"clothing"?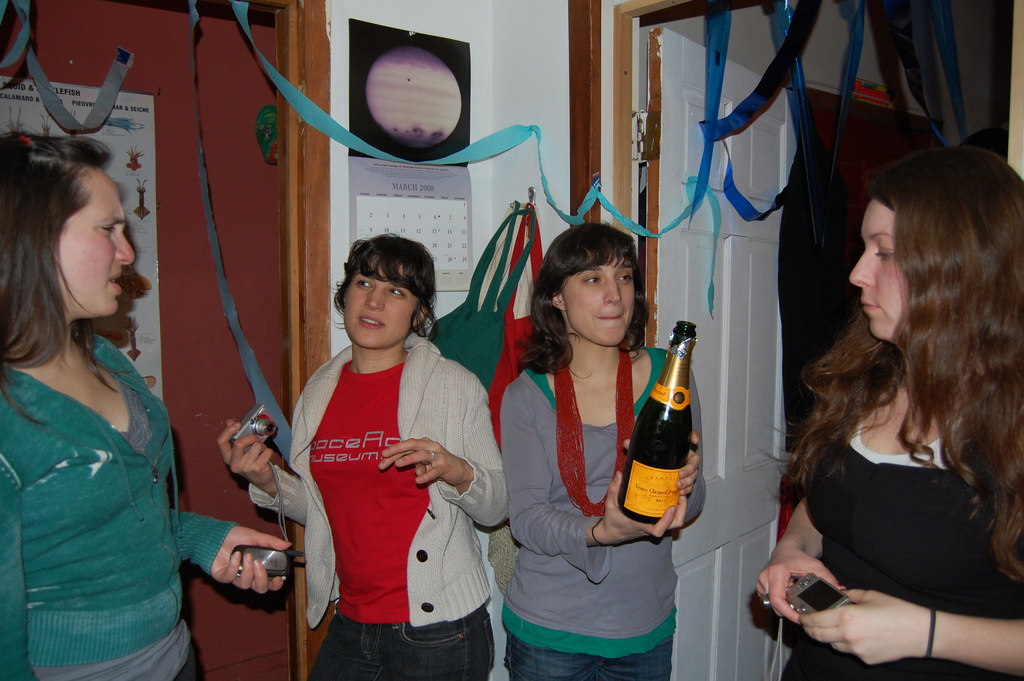
locate(212, 343, 519, 668)
